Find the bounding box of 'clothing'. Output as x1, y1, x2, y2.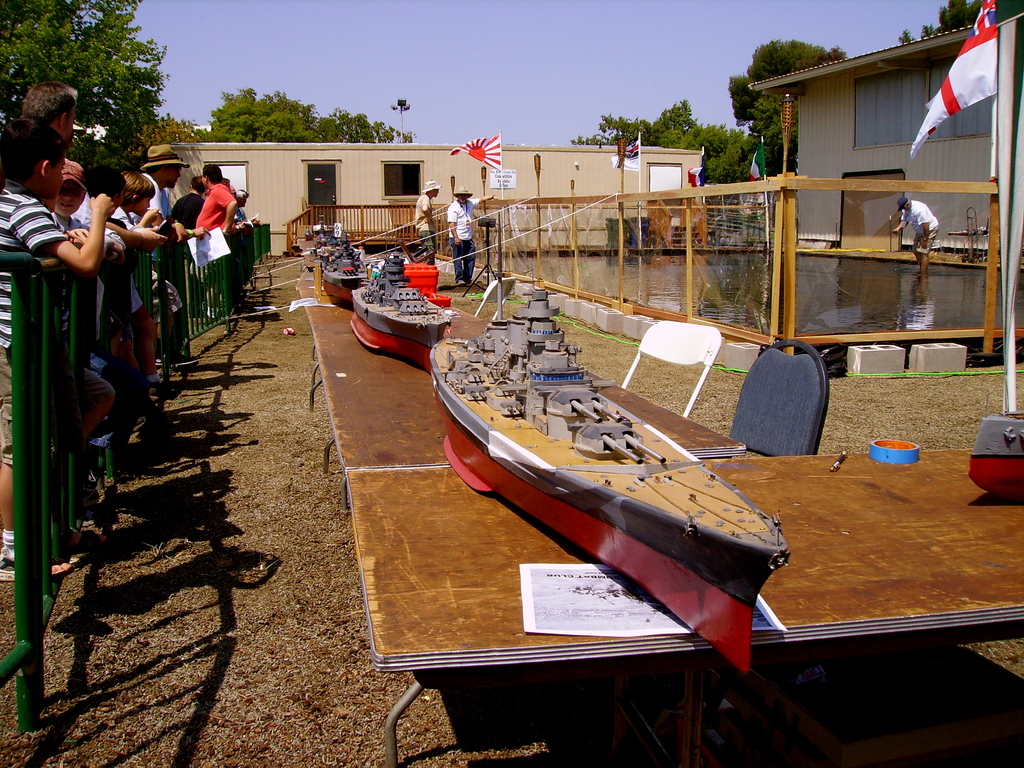
414, 193, 435, 265.
